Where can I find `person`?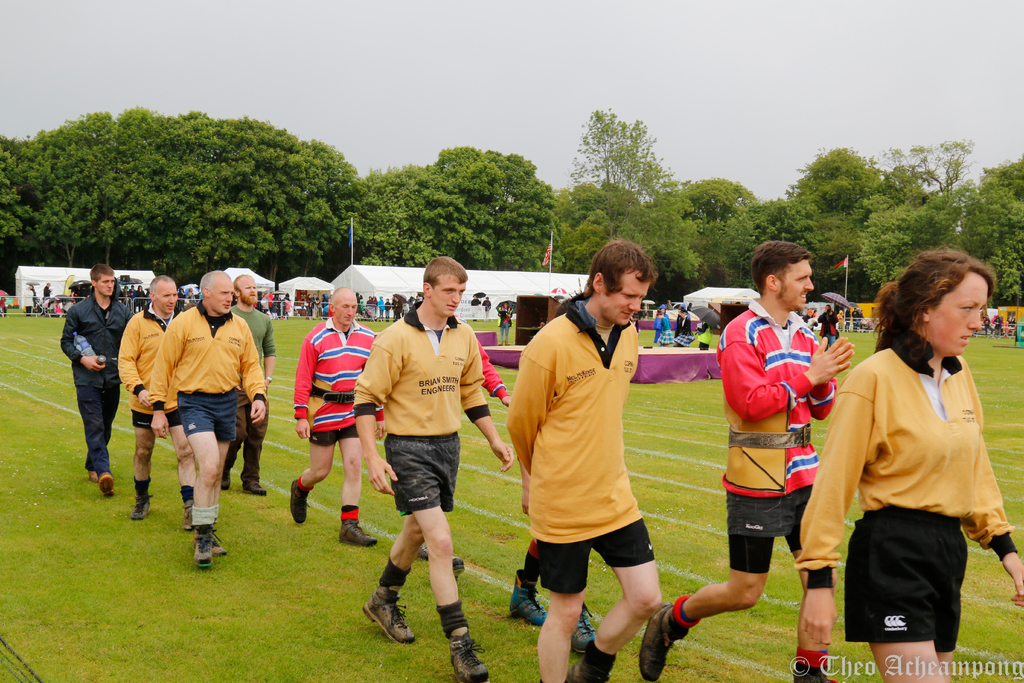
You can find it at region(508, 239, 664, 682).
